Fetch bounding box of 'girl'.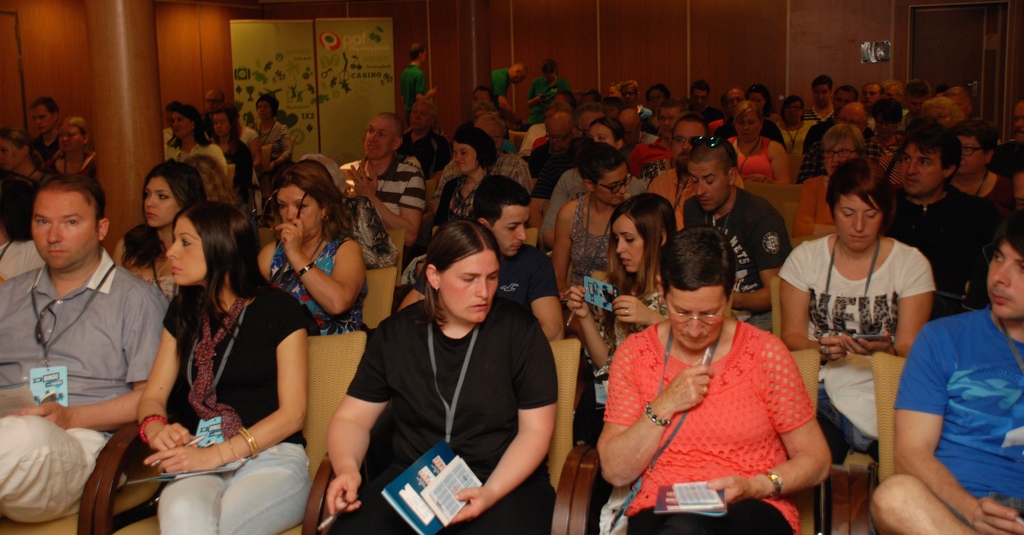
Bbox: region(140, 200, 317, 534).
